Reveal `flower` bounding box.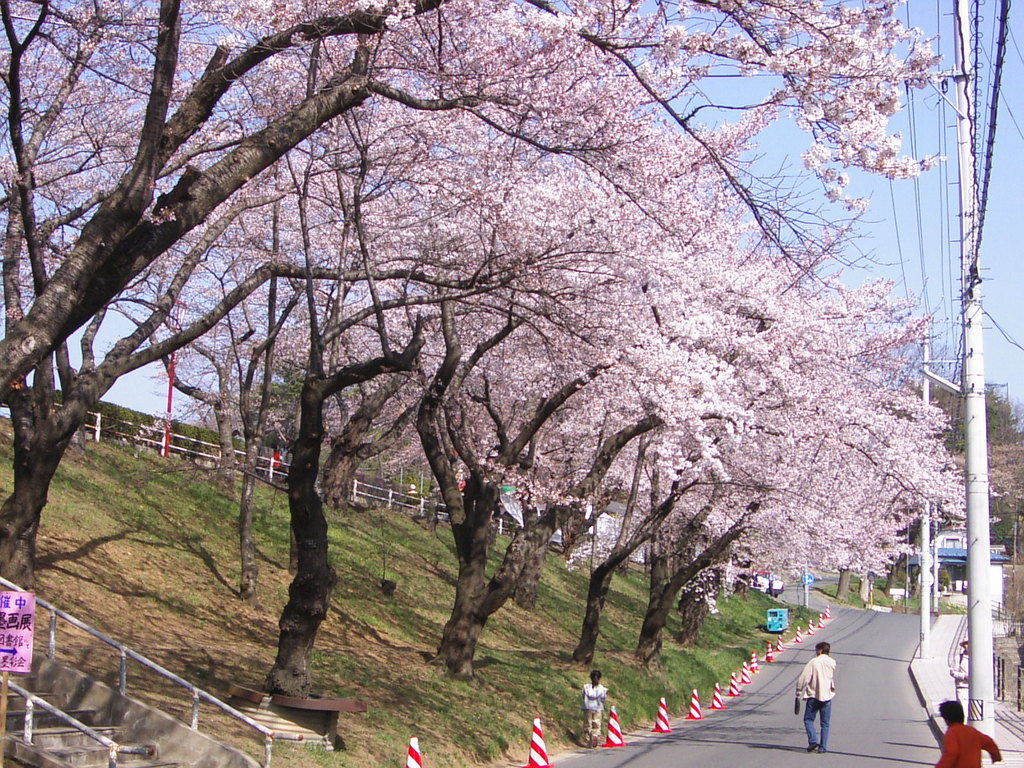
Revealed: crop(383, 13, 400, 34).
